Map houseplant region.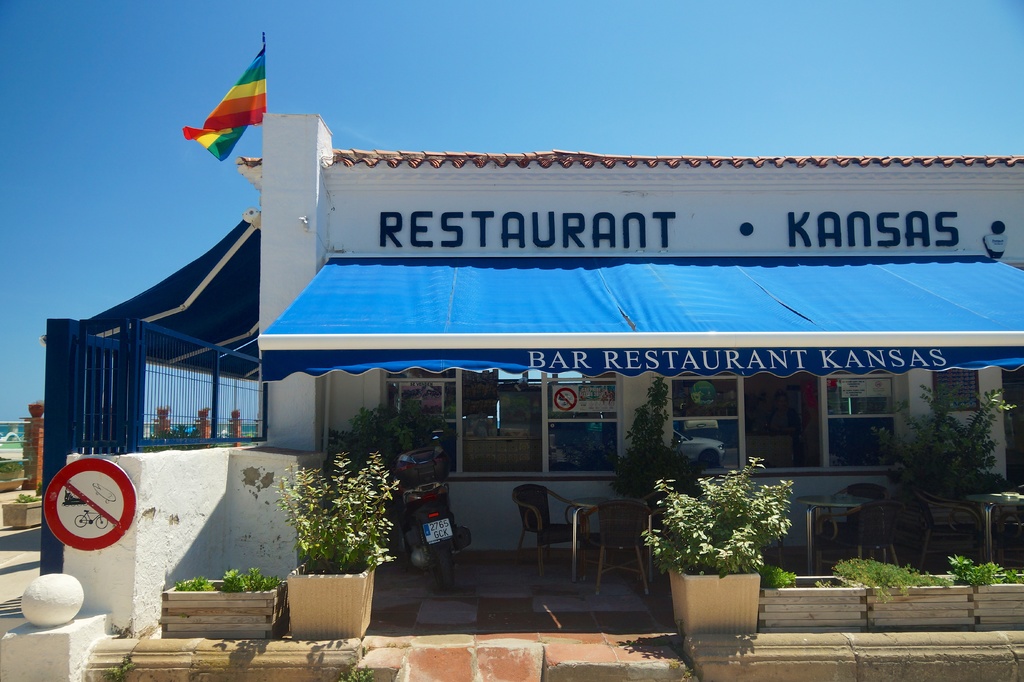
Mapped to detection(283, 445, 399, 631).
